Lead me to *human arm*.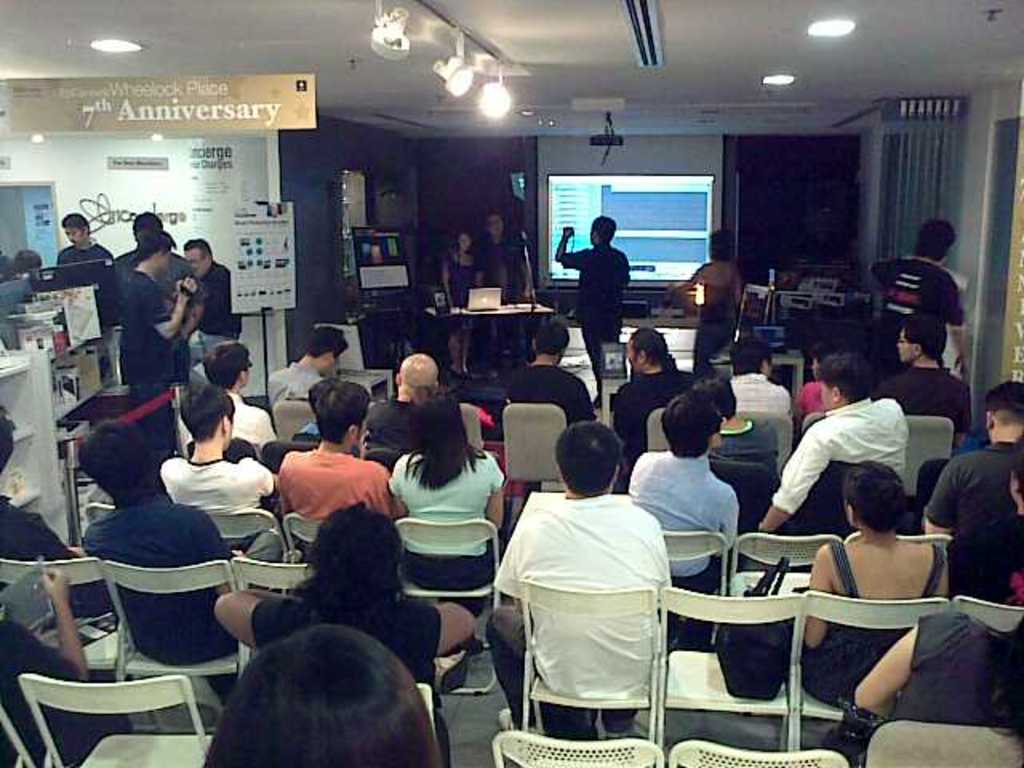
Lead to {"left": 165, "top": 283, "right": 213, "bottom": 344}.
